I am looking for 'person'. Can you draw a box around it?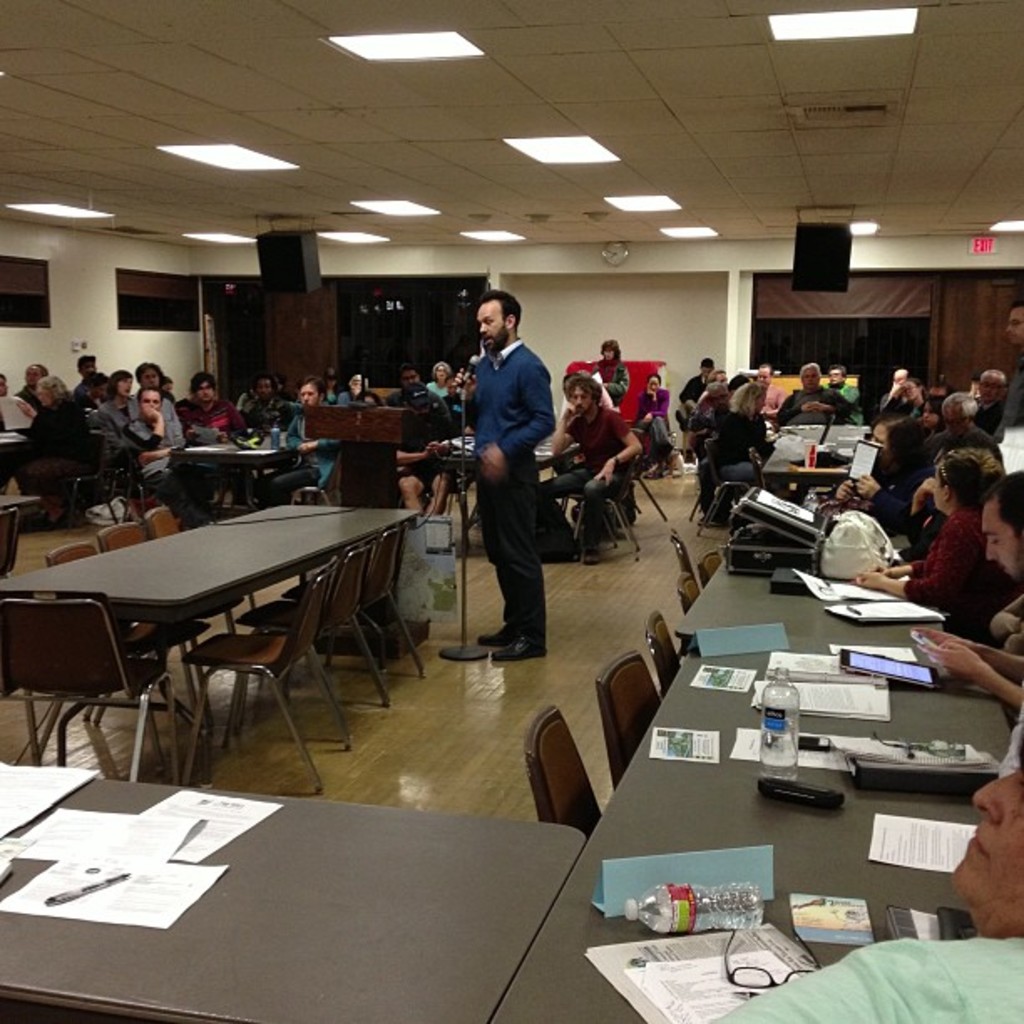
Sure, the bounding box is l=912, t=468, r=1022, b=713.
